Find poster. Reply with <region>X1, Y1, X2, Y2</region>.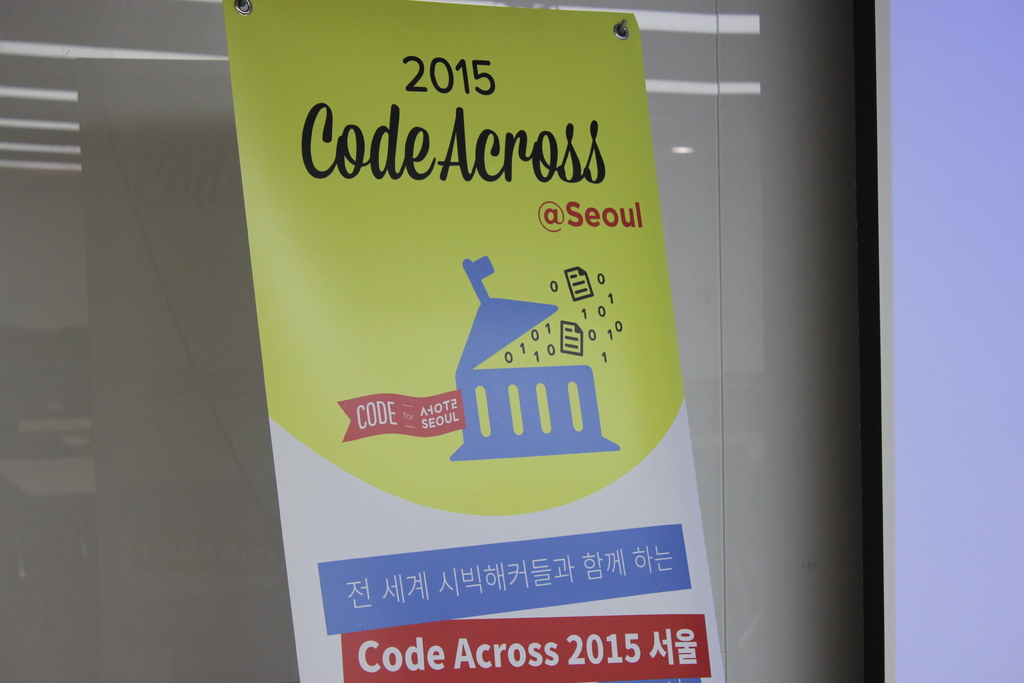
<region>218, 0, 730, 682</region>.
